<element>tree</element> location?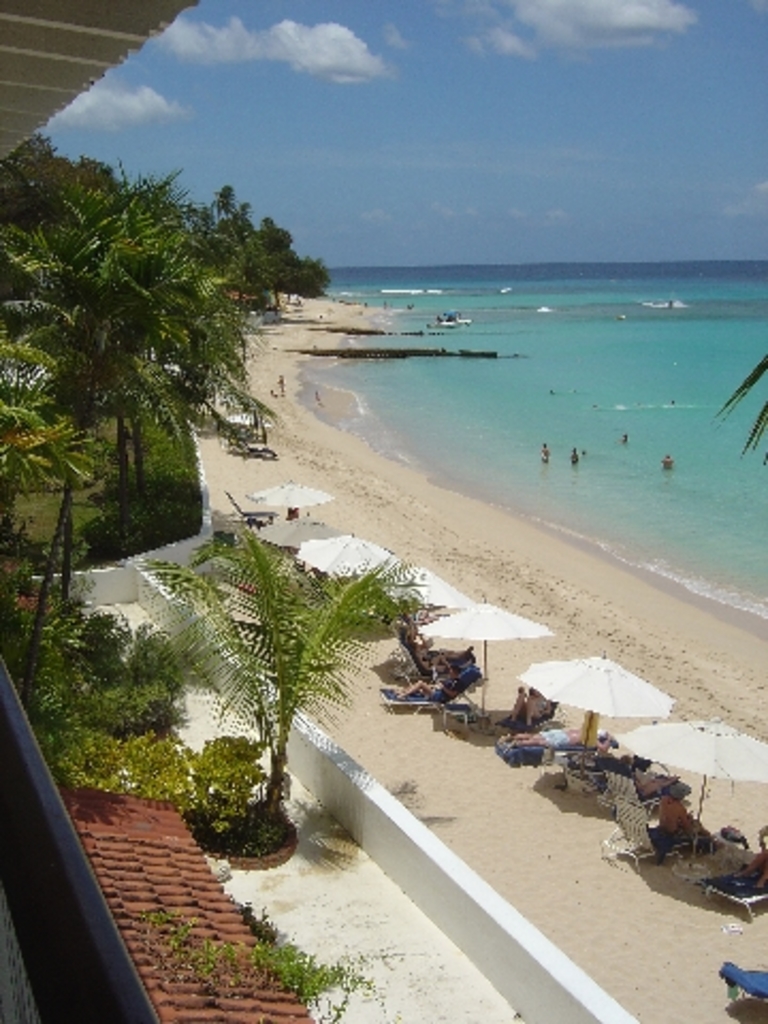
bbox=[132, 503, 465, 834]
